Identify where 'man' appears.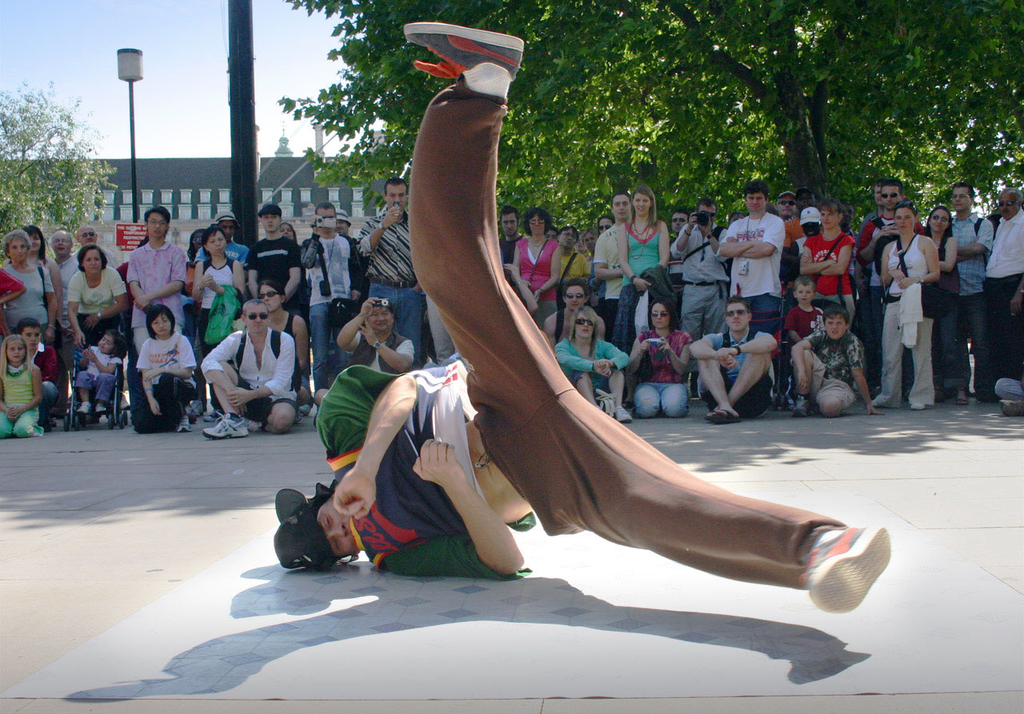
Appears at (666, 197, 736, 356).
